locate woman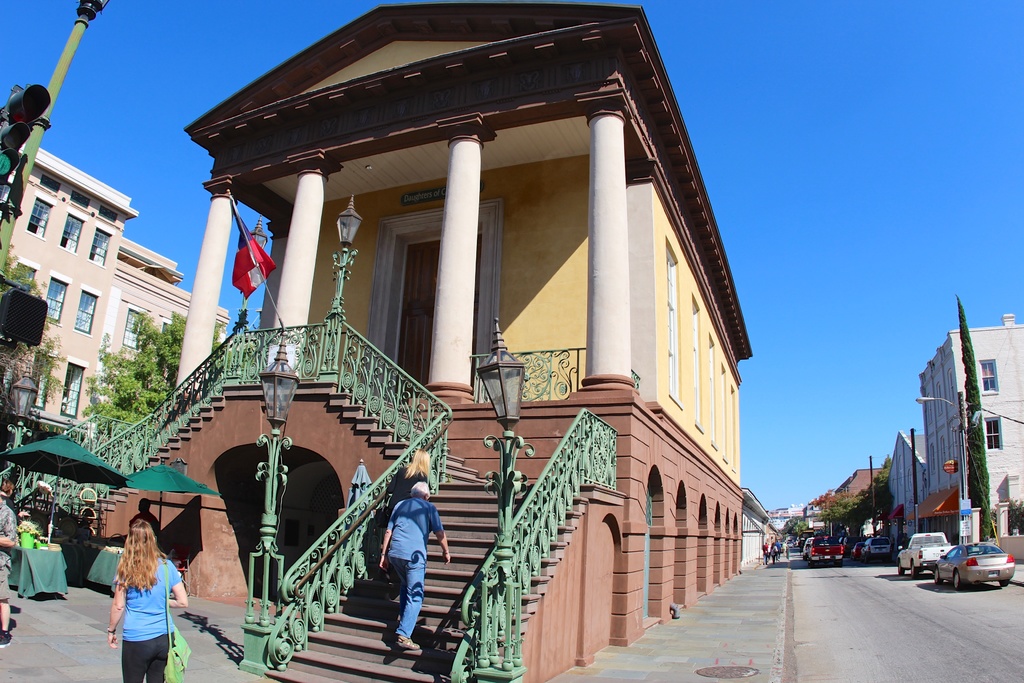
(left=93, top=525, right=179, bottom=679)
